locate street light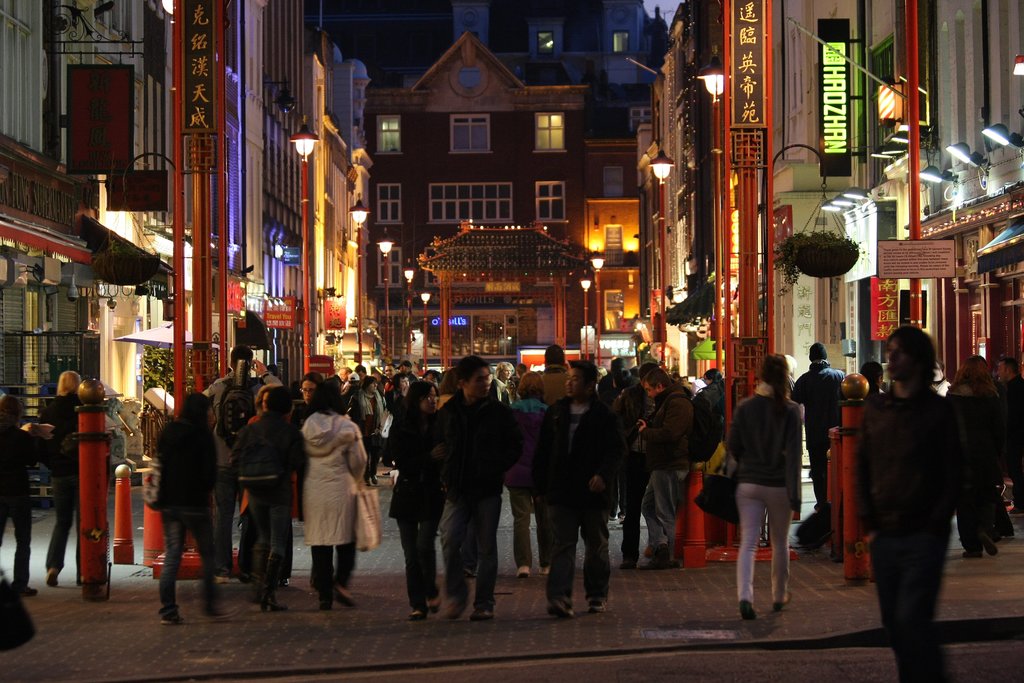
bbox(647, 149, 684, 373)
